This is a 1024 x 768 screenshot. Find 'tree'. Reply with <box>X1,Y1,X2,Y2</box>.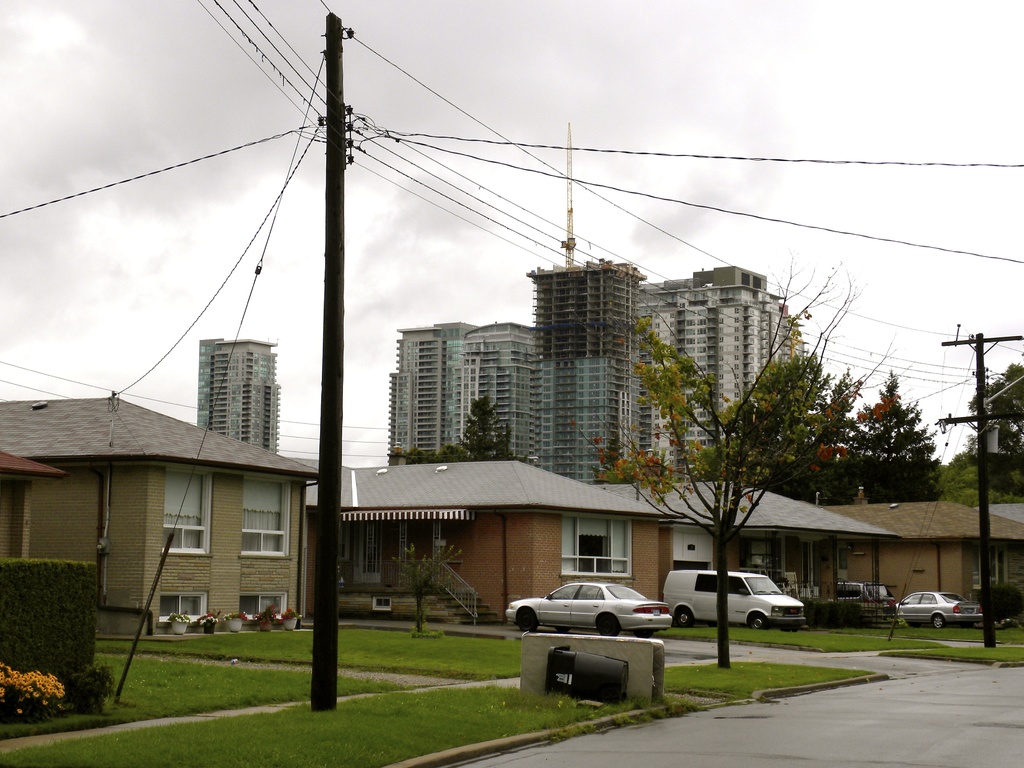
<box>391,538,465,637</box>.
